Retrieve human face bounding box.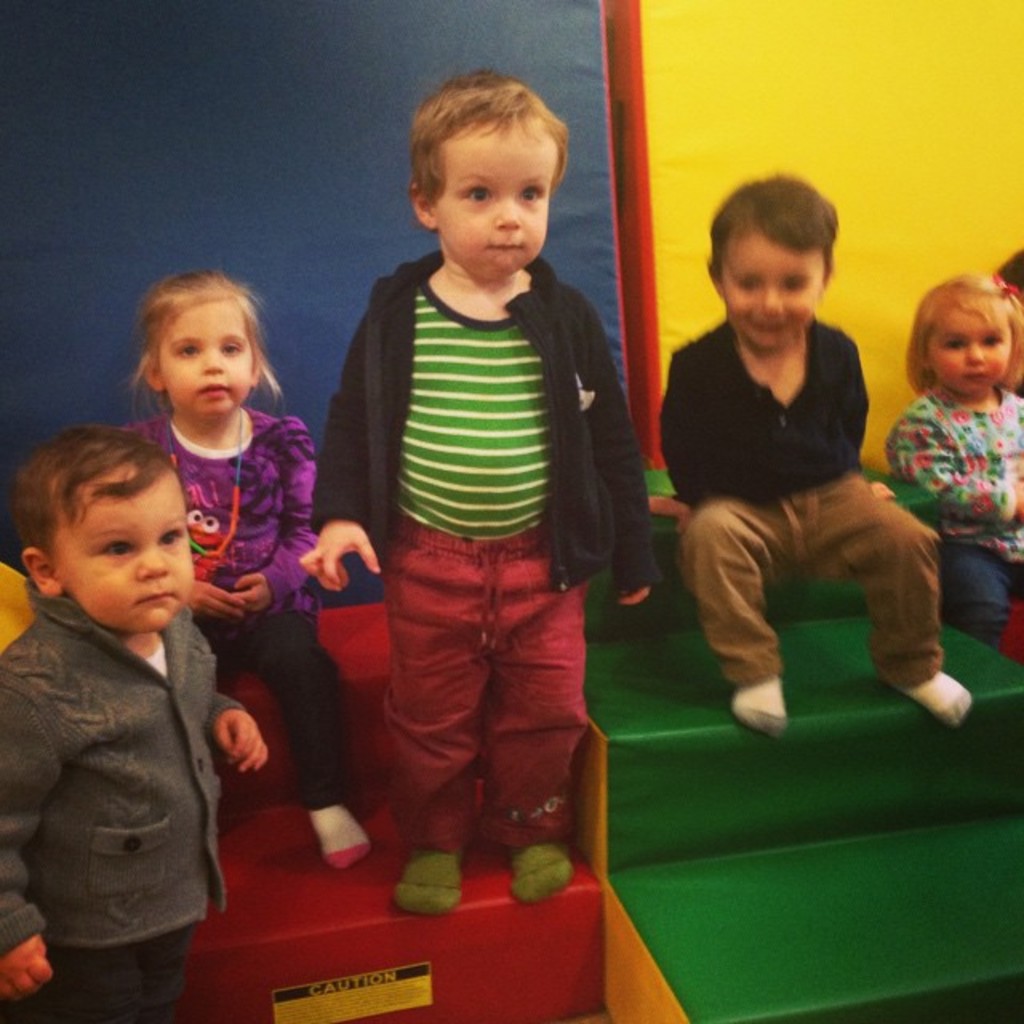
Bounding box: box=[155, 296, 253, 419].
